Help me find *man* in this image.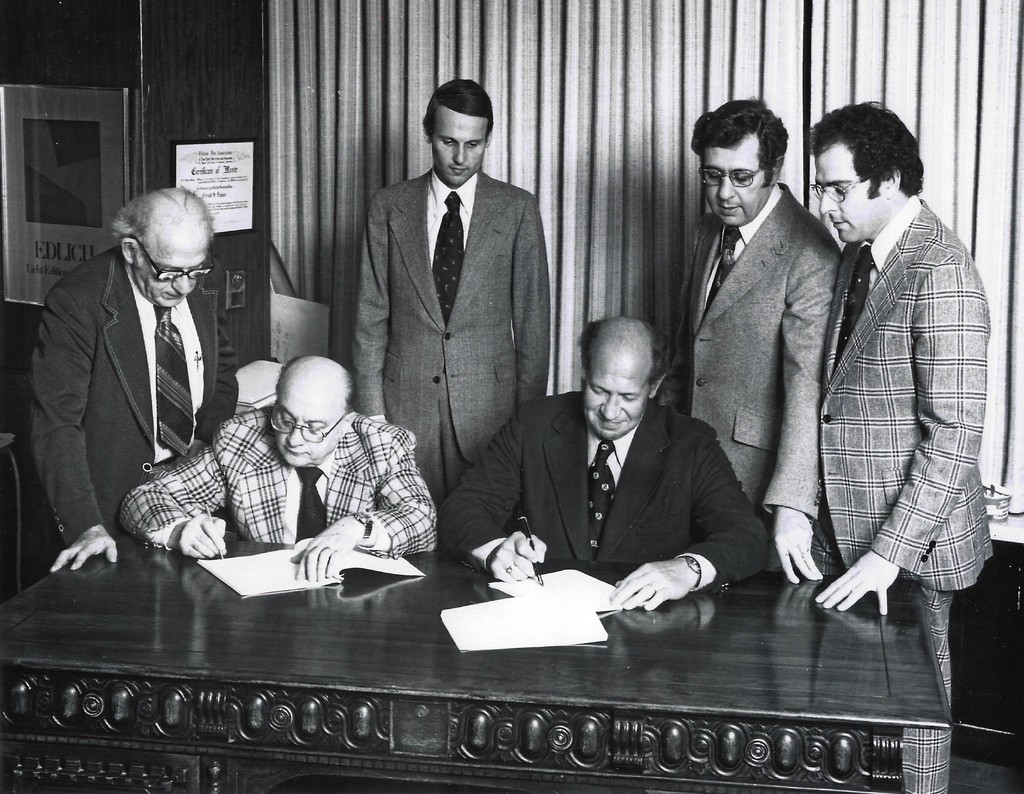
Found it: (24, 163, 253, 602).
